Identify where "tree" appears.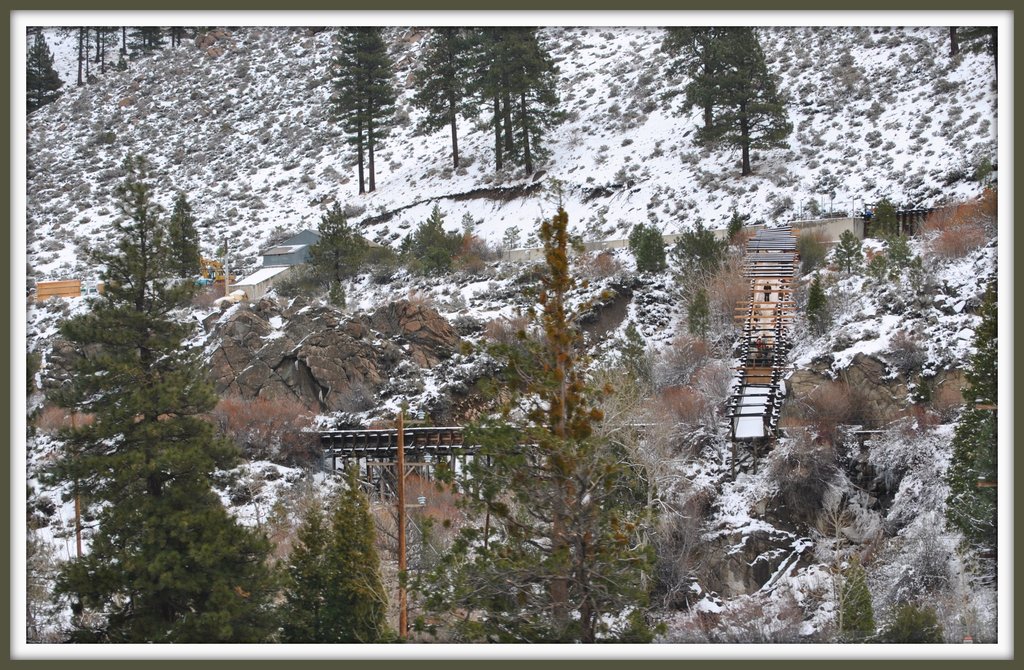
Appears at [left=22, top=25, right=61, bottom=114].
